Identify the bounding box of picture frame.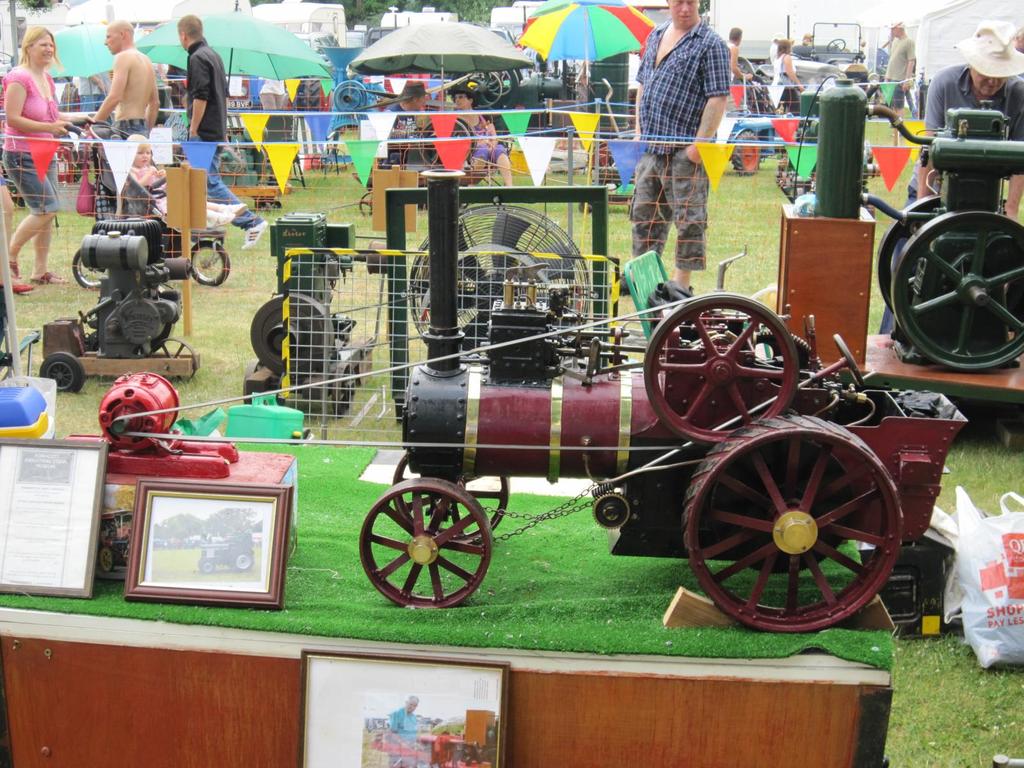
bbox=[113, 474, 302, 621].
